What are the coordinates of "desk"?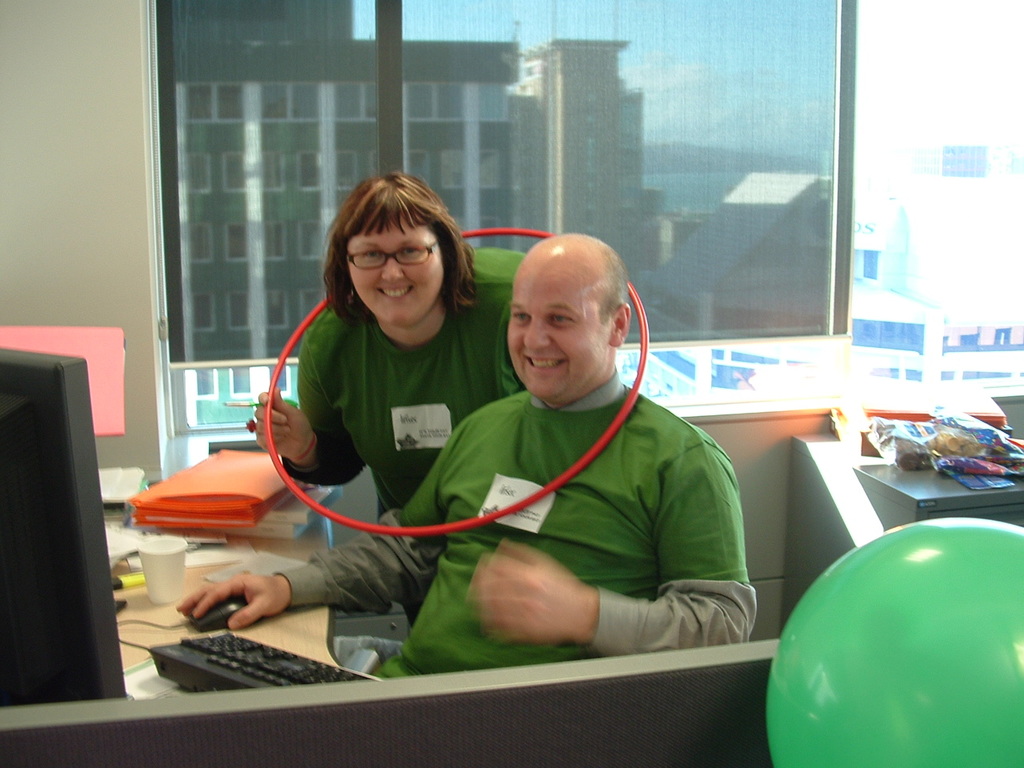
(x1=103, y1=506, x2=382, y2=696).
